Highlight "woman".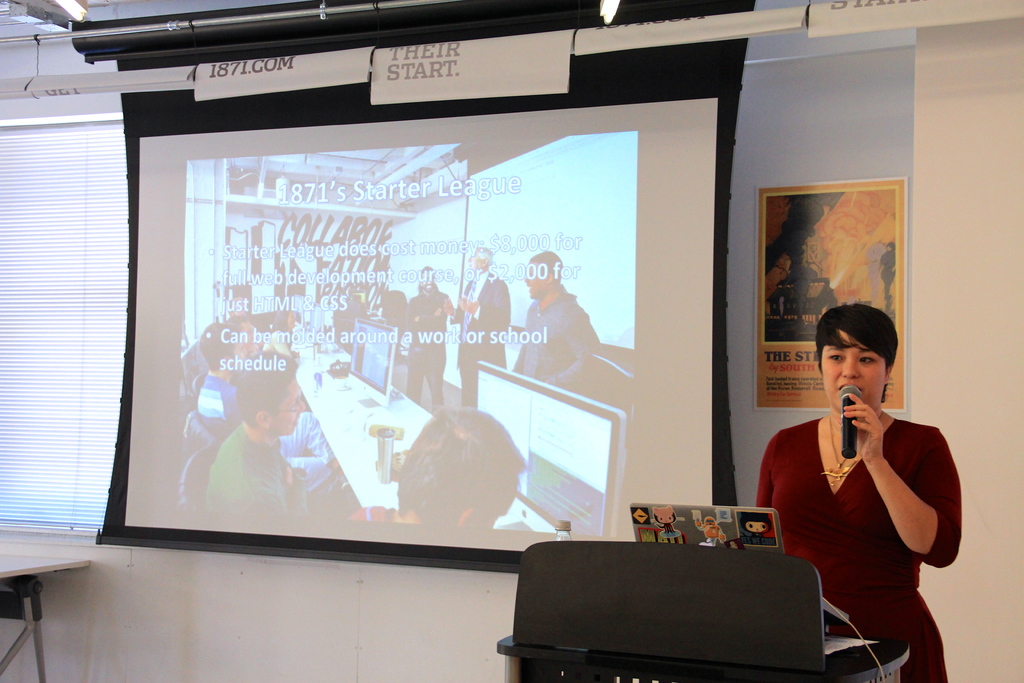
Highlighted region: 764 295 960 672.
